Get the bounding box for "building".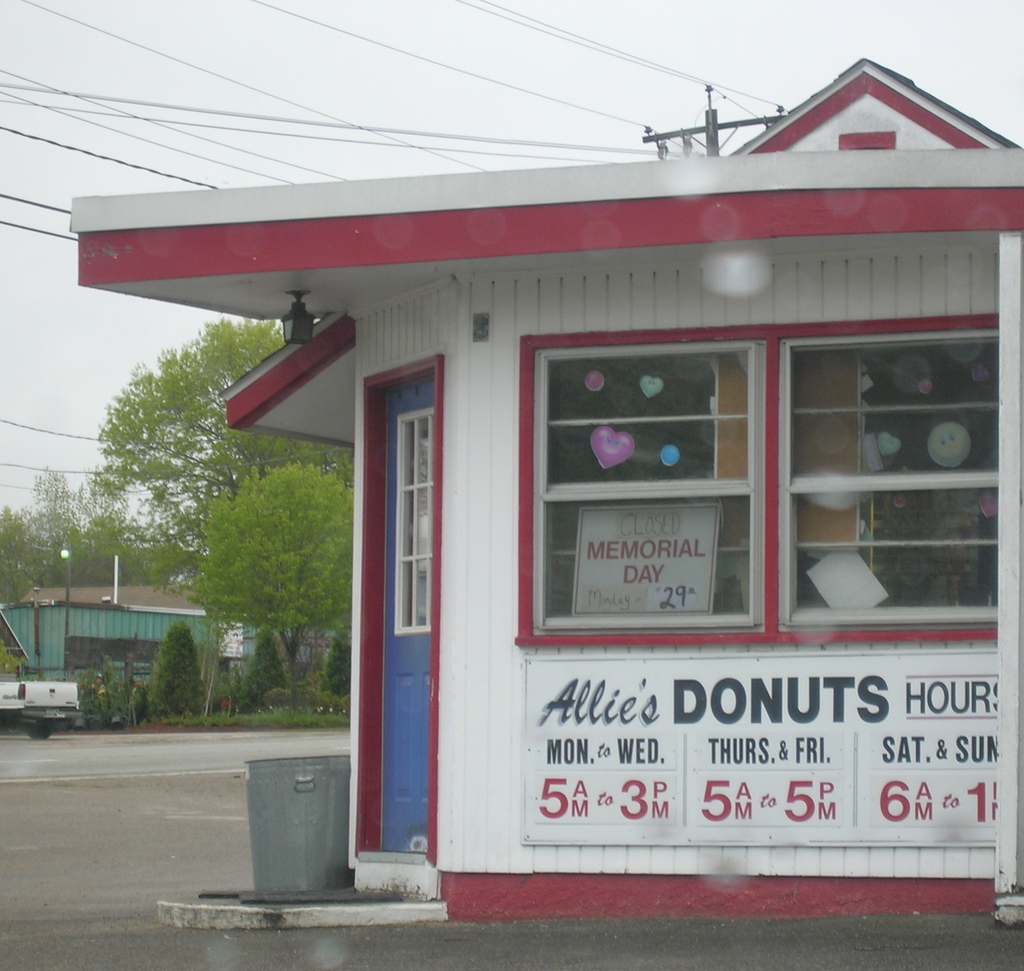
0/578/344/723.
